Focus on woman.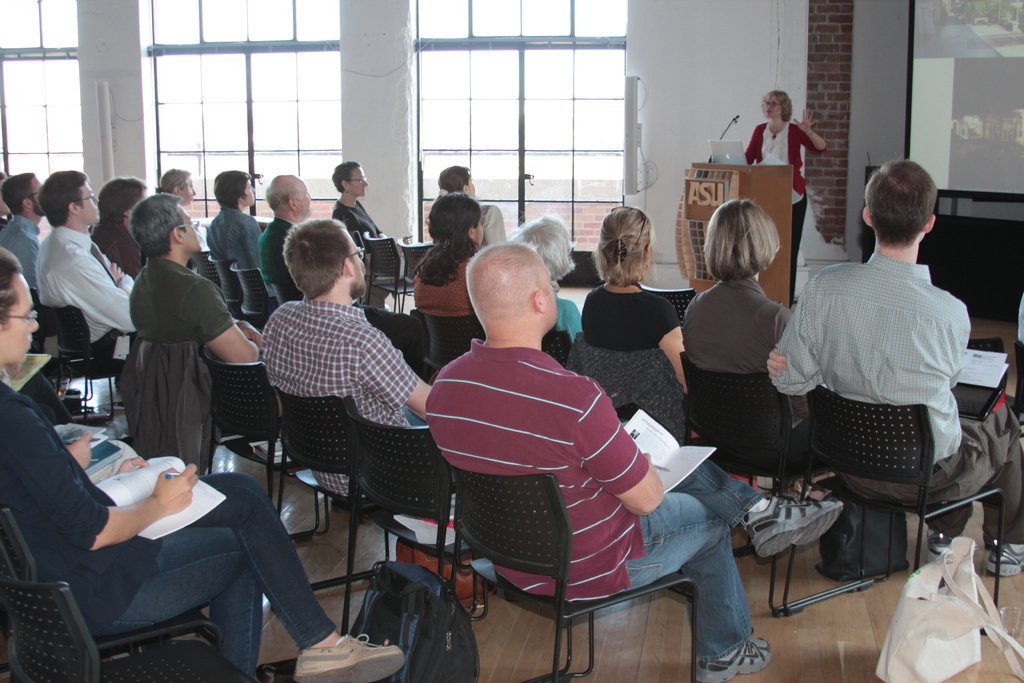
Focused at {"left": 410, "top": 190, "right": 499, "bottom": 313}.
